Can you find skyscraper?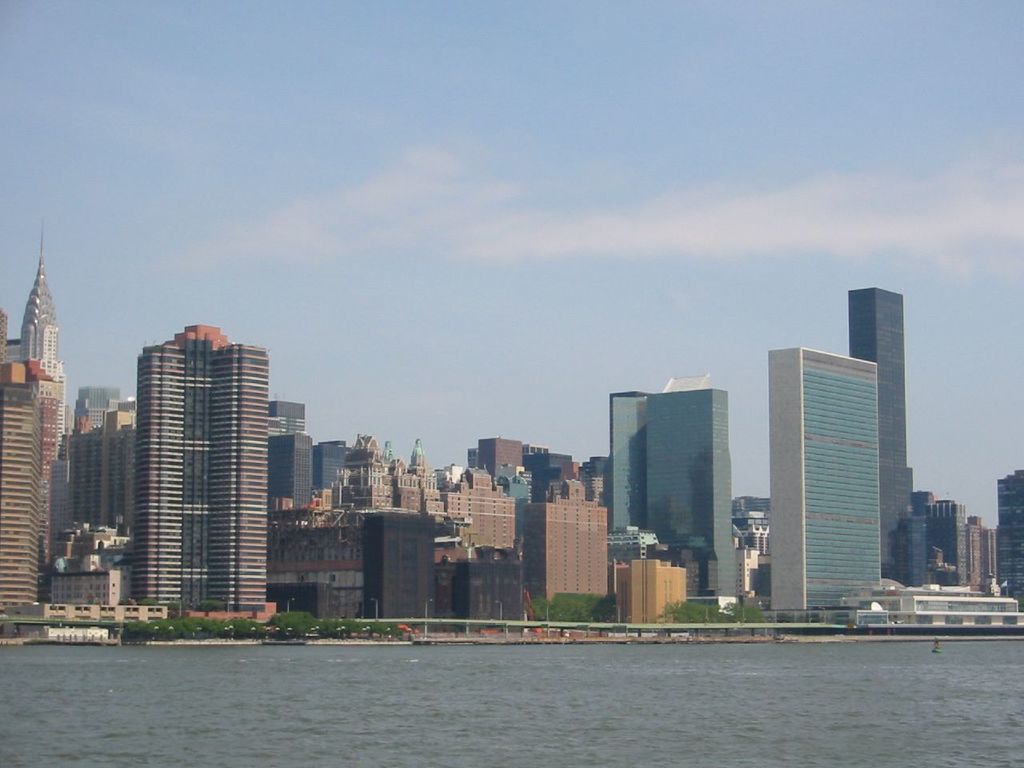
Yes, bounding box: {"left": 56, "top": 386, "right": 136, "bottom": 550}.
